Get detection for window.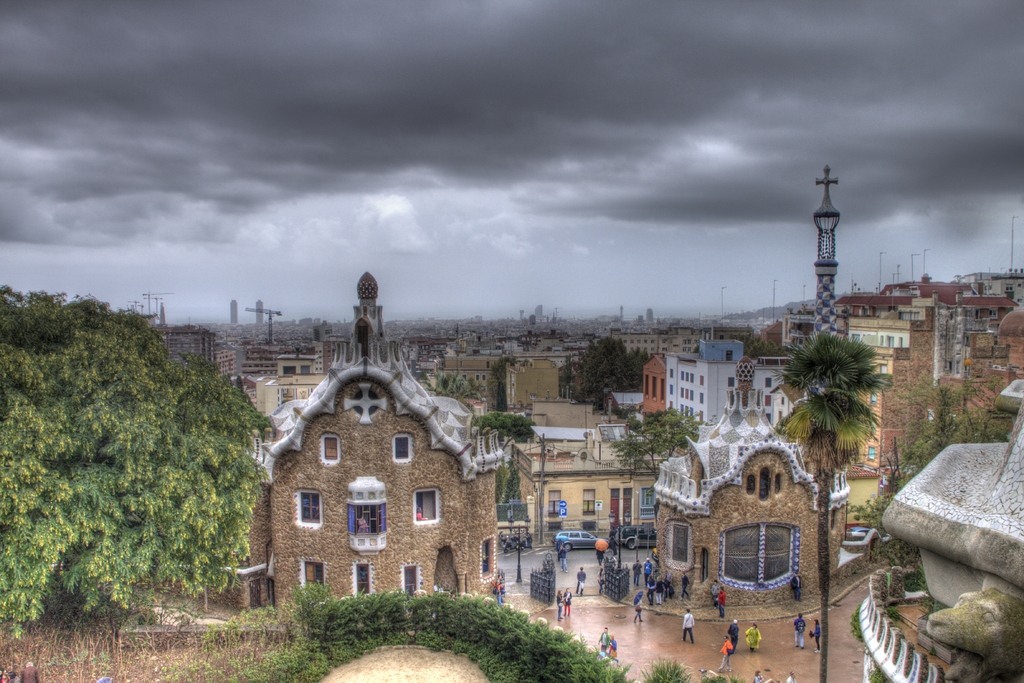
Detection: 663:345:667:353.
